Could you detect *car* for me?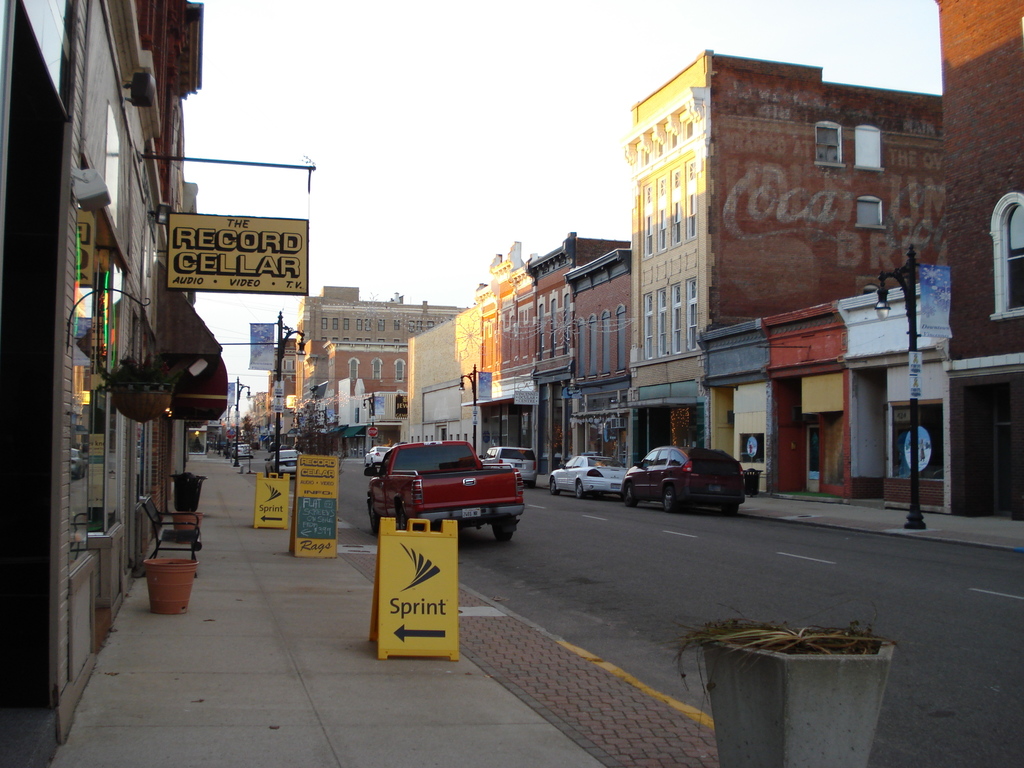
Detection result: 364,445,388,468.
